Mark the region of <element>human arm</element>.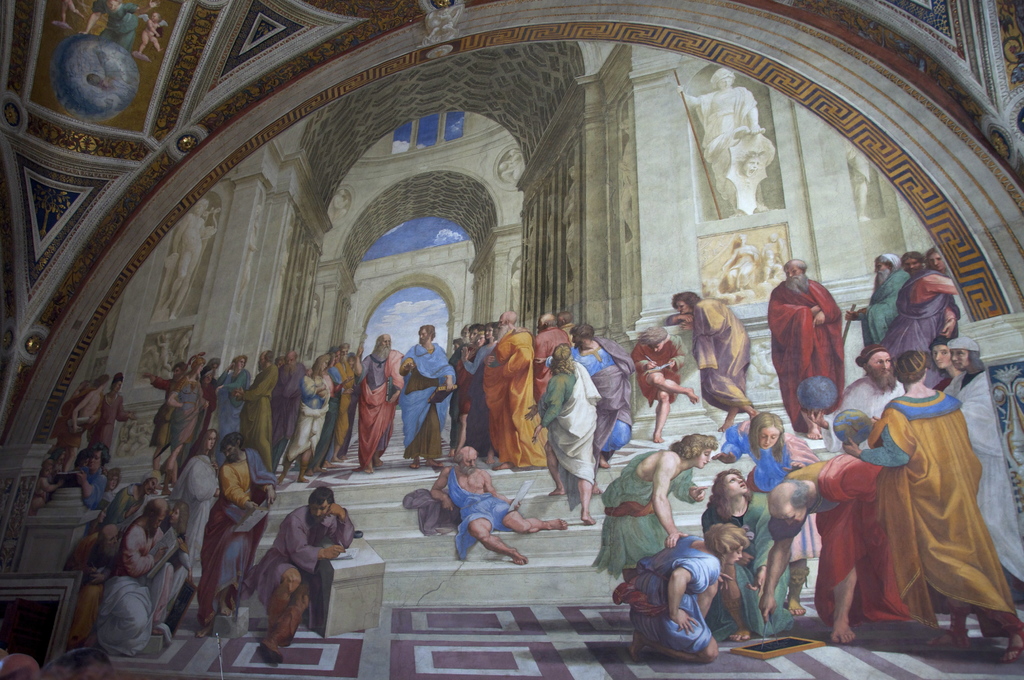
Region: bbox=(66, 390, 95, 439).
